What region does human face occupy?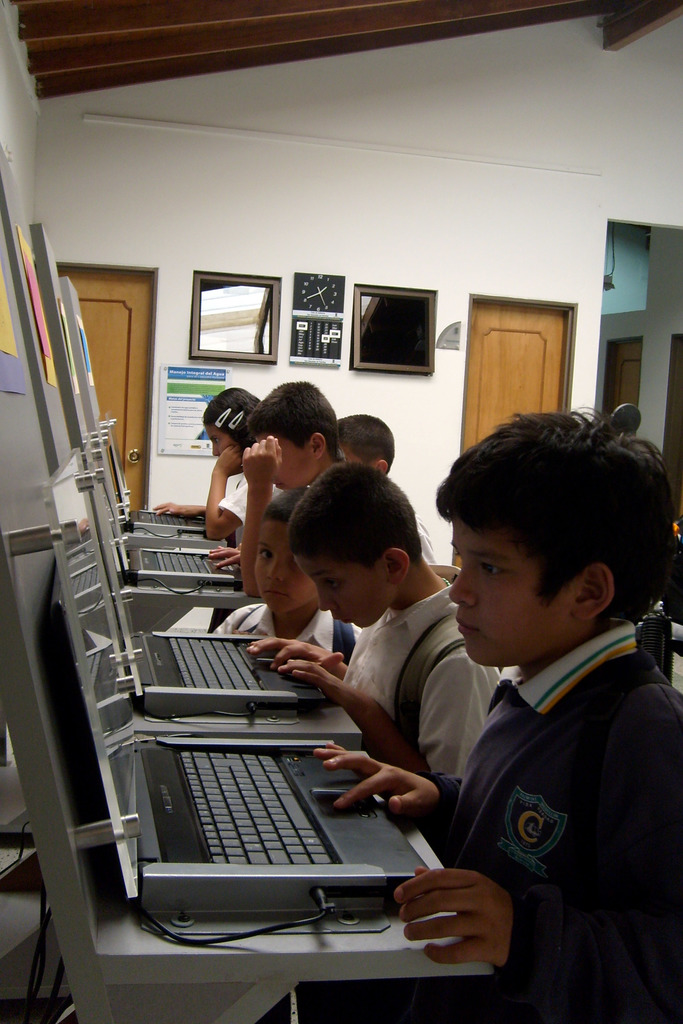
detection(260, 534, 318, 620).
